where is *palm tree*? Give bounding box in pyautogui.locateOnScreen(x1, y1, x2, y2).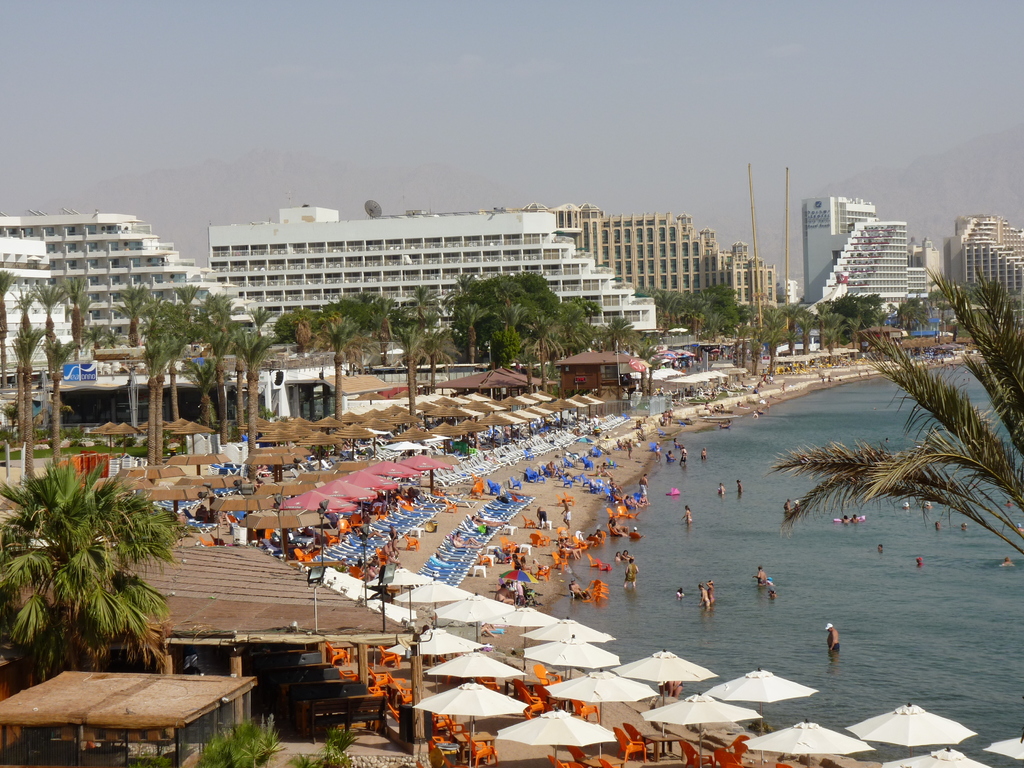
pyautogui.locateOnScreen(0, 453, 156, 657).
